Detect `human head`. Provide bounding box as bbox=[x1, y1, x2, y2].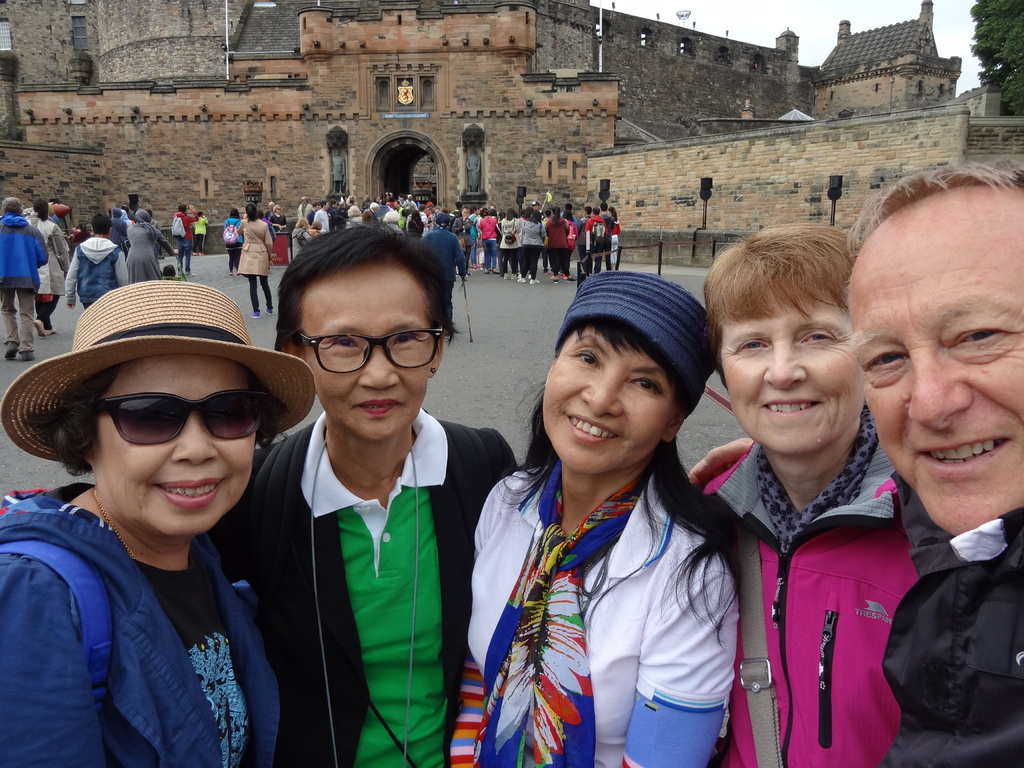
bbox=[847, 168, 1023, 536].
